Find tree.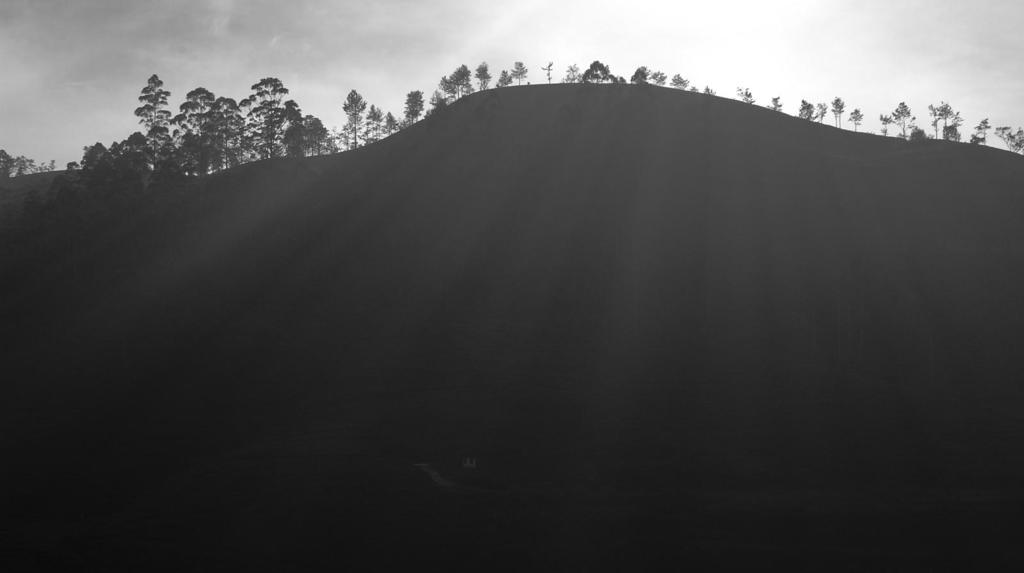
box=[764, 93, 785, 111].
